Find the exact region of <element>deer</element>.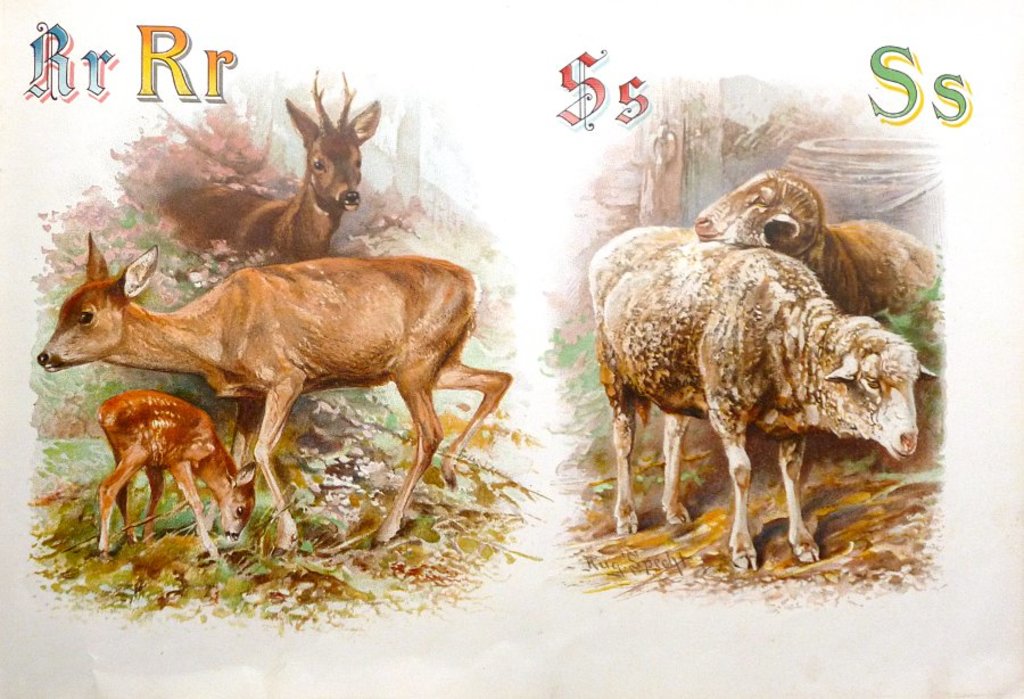
Exact region: x1=152, y1=67, x2=379, y2=261.
